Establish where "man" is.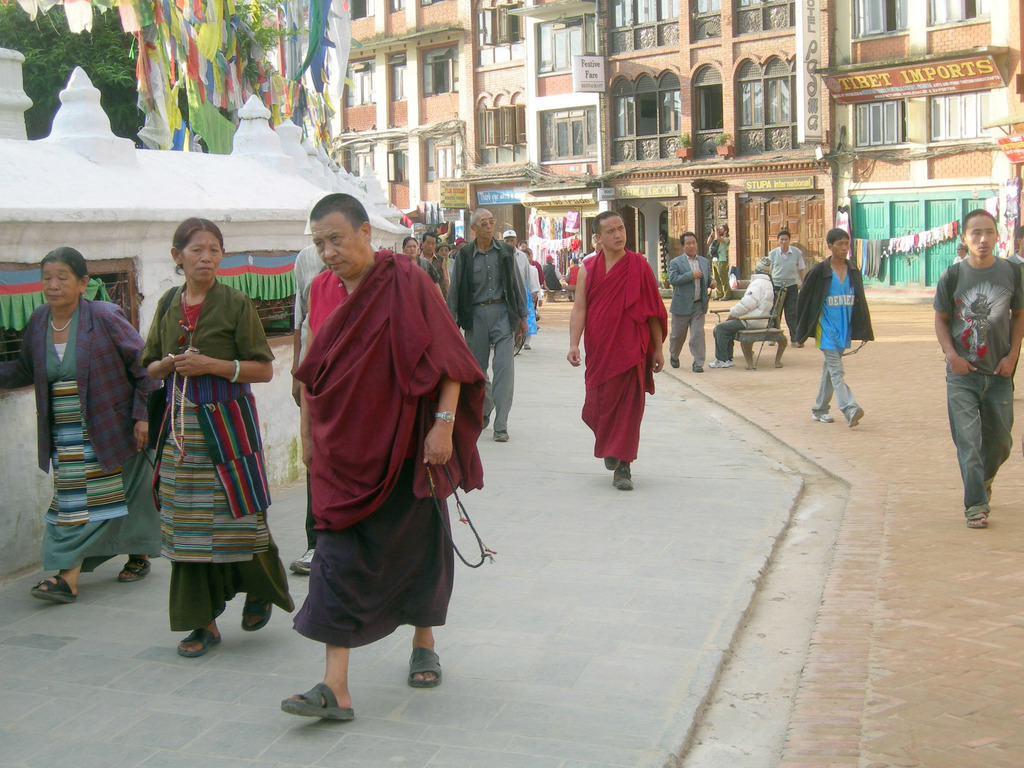
Established at locate(575, 215, 673, 492).
